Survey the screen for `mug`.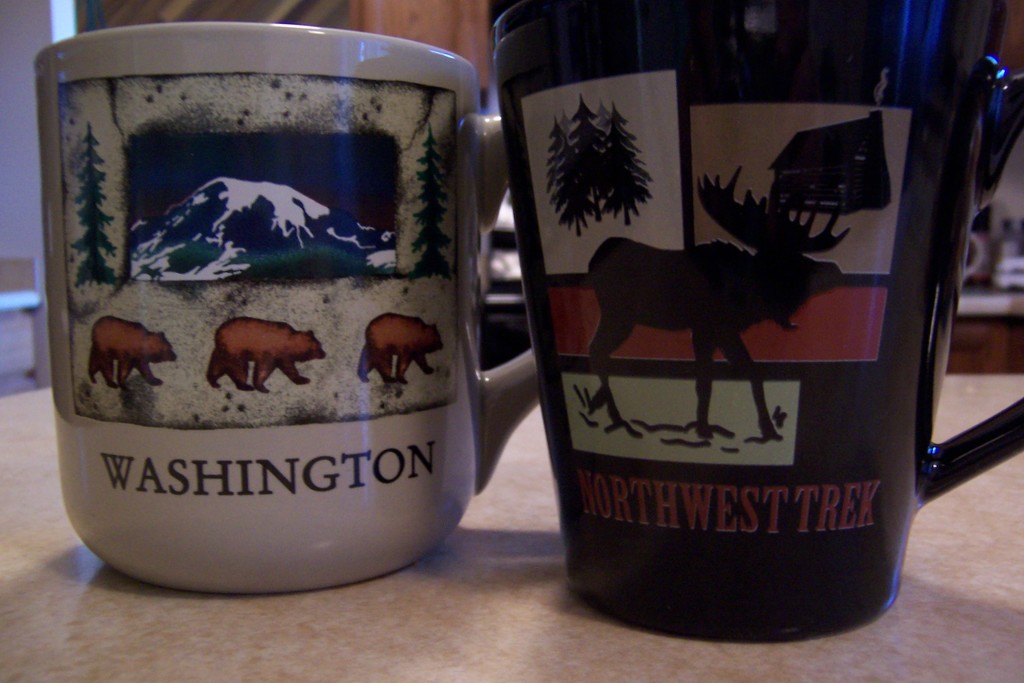
Survey found: [30, 24, 545, 596].
